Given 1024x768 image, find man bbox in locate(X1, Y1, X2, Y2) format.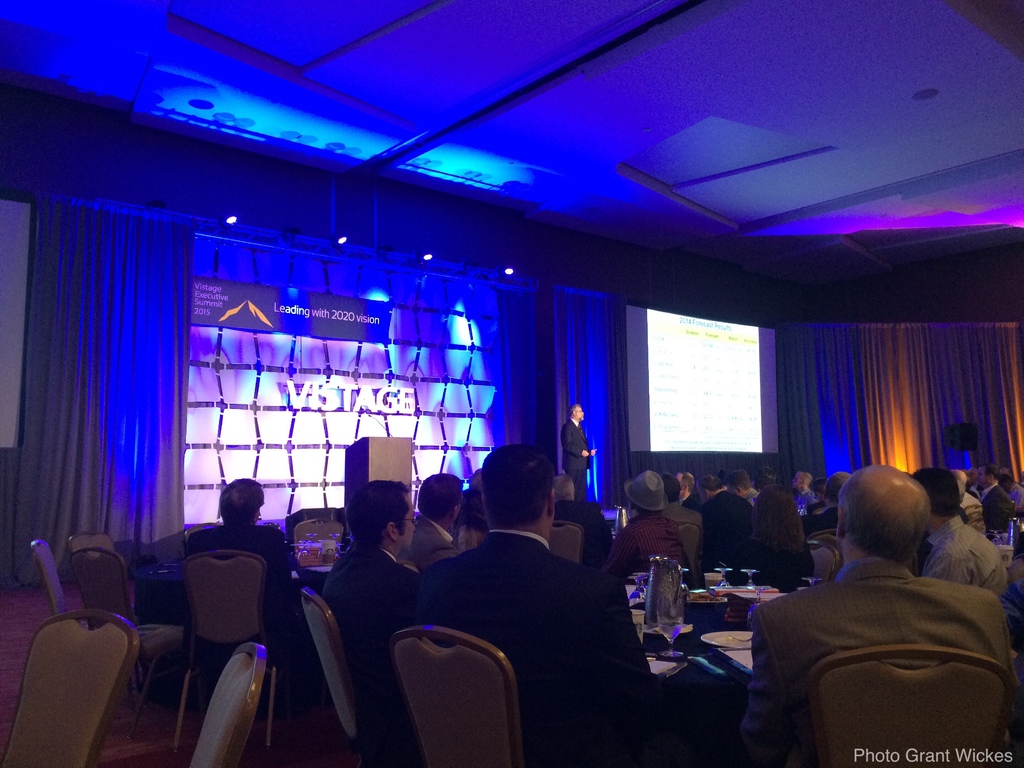
locate(794, 468, 819, 515).
